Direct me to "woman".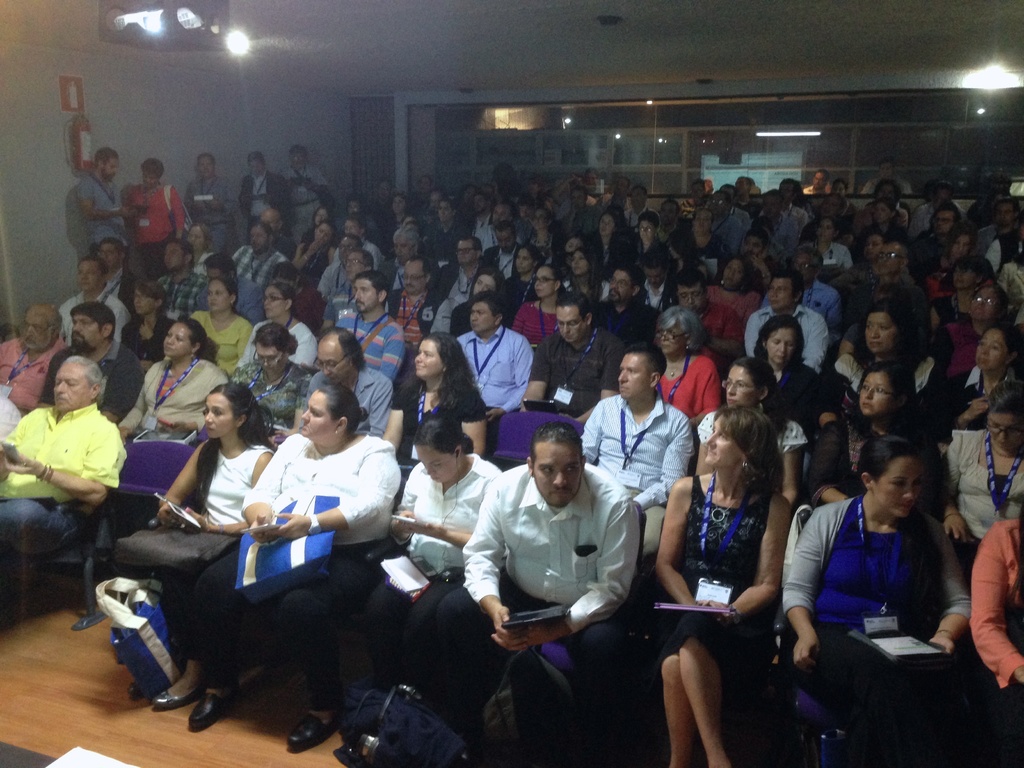
Direction: region(231, 322, 313, 450).
